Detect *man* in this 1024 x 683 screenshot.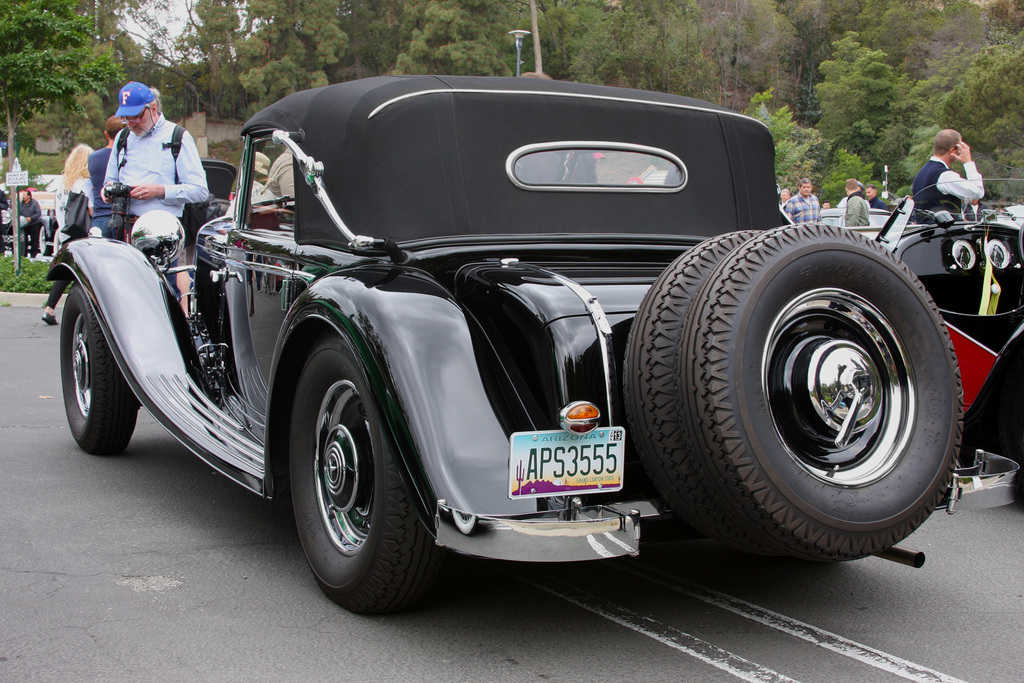
Detection: {"x1": 88, "y1": 101, "x2": 122, "y2": 243}.
